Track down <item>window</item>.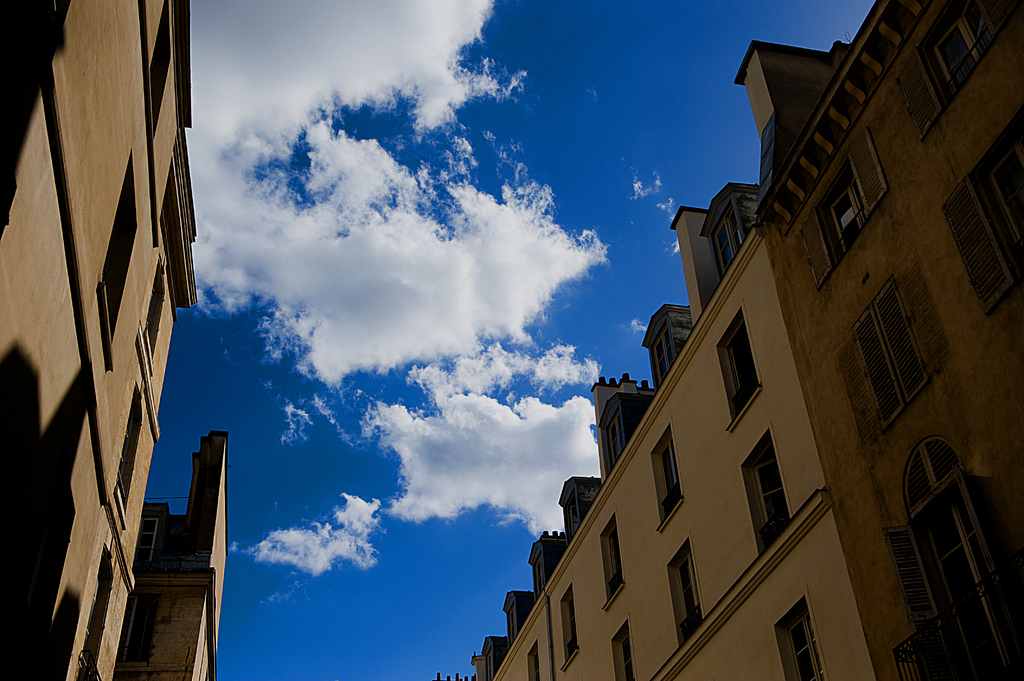
Tracked to box(666, 545, 705, 642).
